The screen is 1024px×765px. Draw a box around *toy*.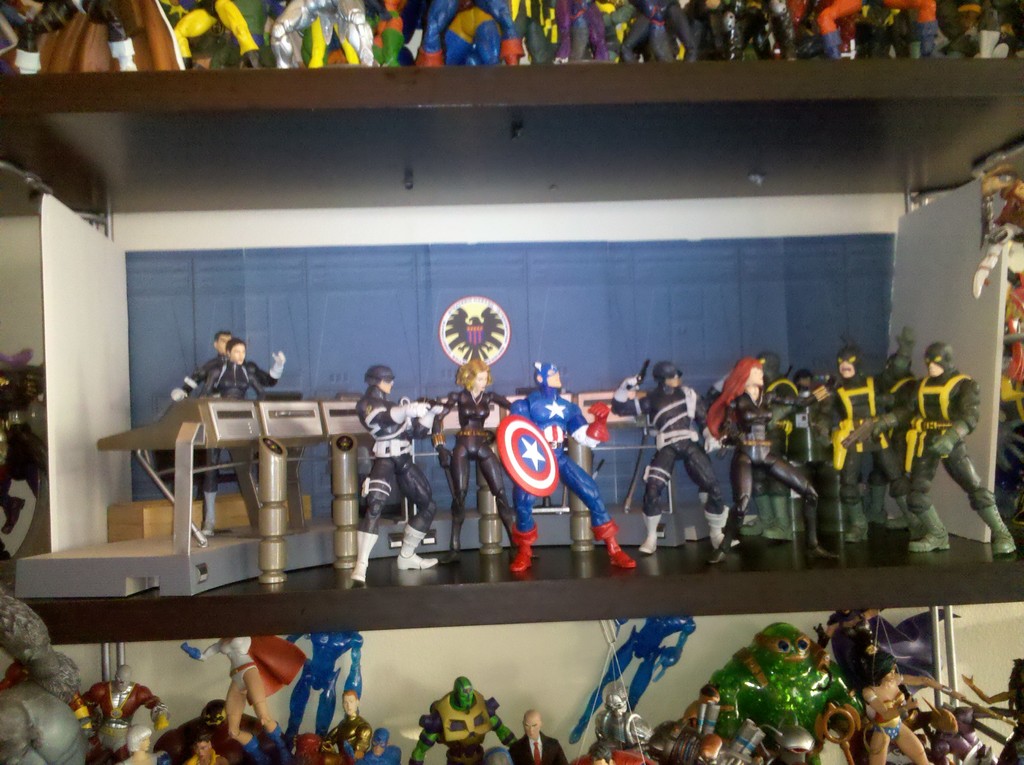
[73,666,169,764].
